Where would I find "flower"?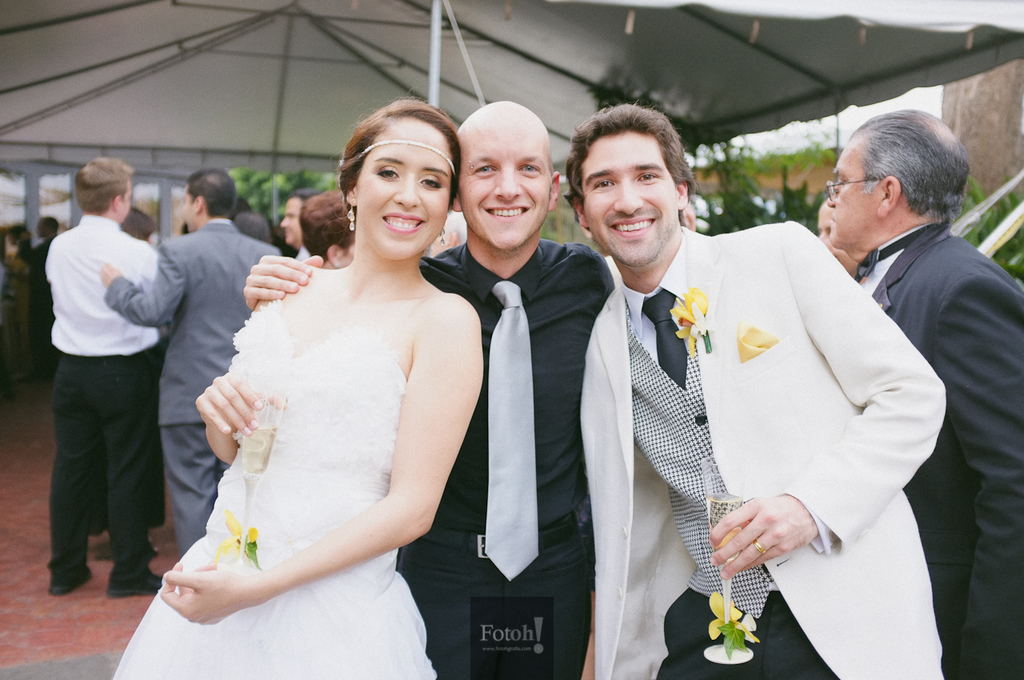
At (x1=684, y1=302, x2=715, y2=338).
